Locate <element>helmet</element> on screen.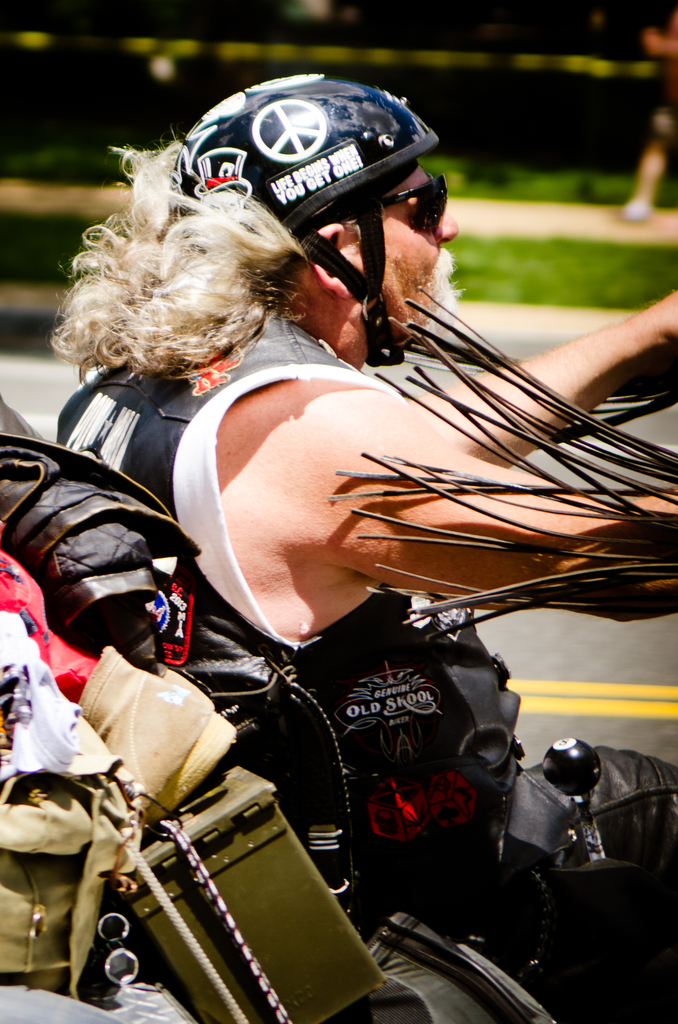
On screen at x1=133 y1=66 x2=458 y2=372.
